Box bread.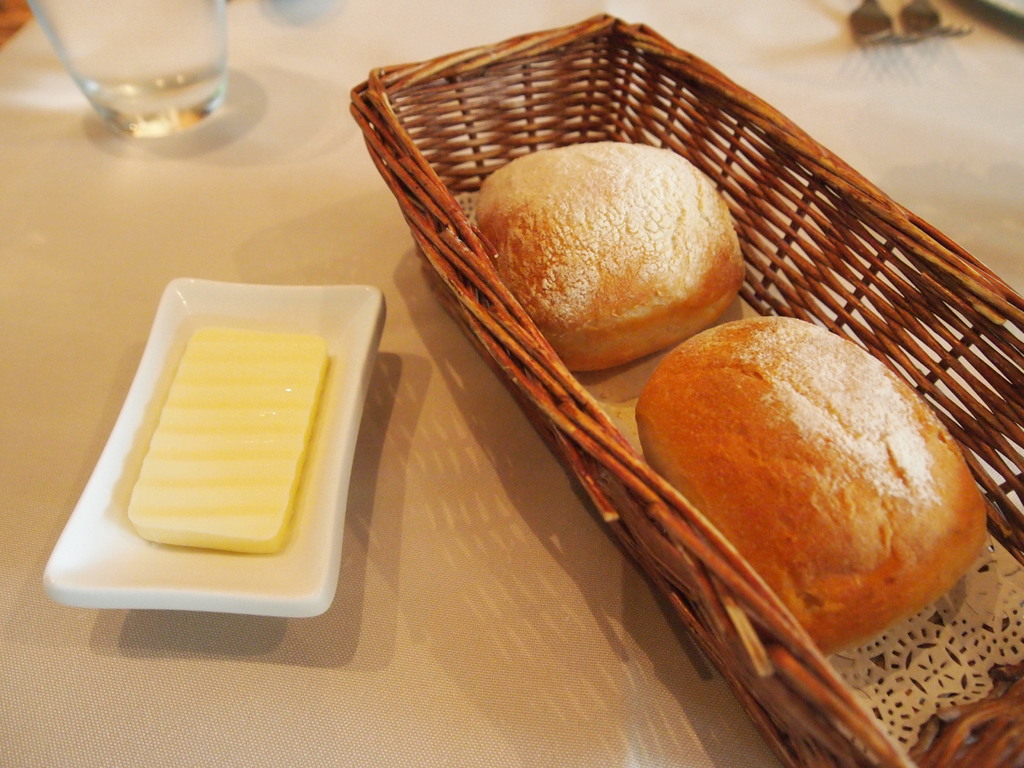
x1=468 y1=139 x2=749 y2=377.
